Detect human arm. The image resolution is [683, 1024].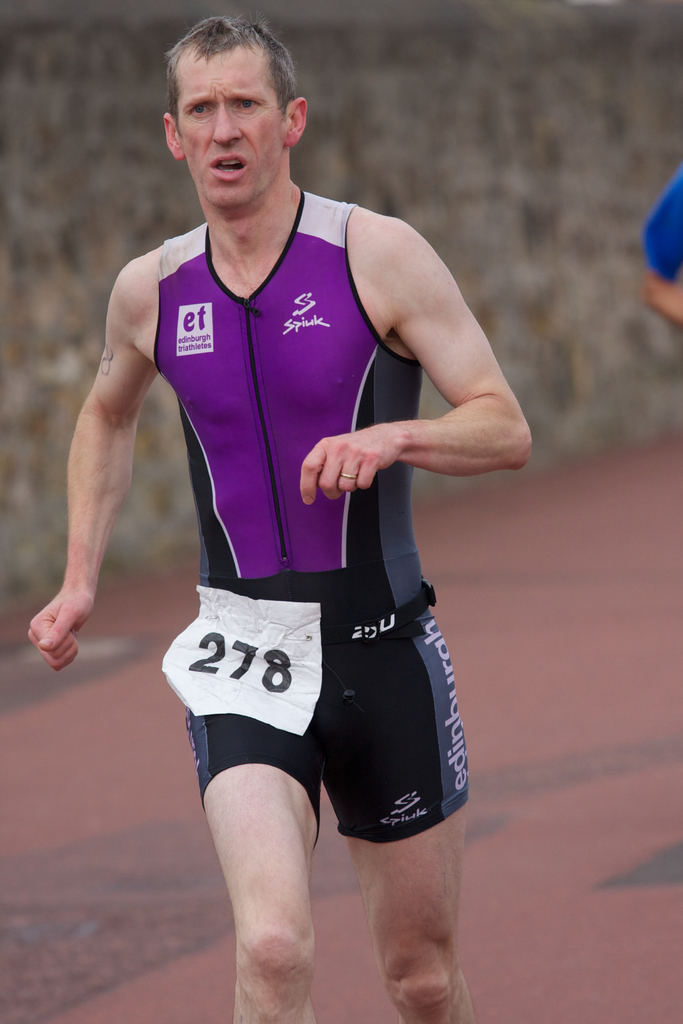
box=[286, 216, 530, 511].
